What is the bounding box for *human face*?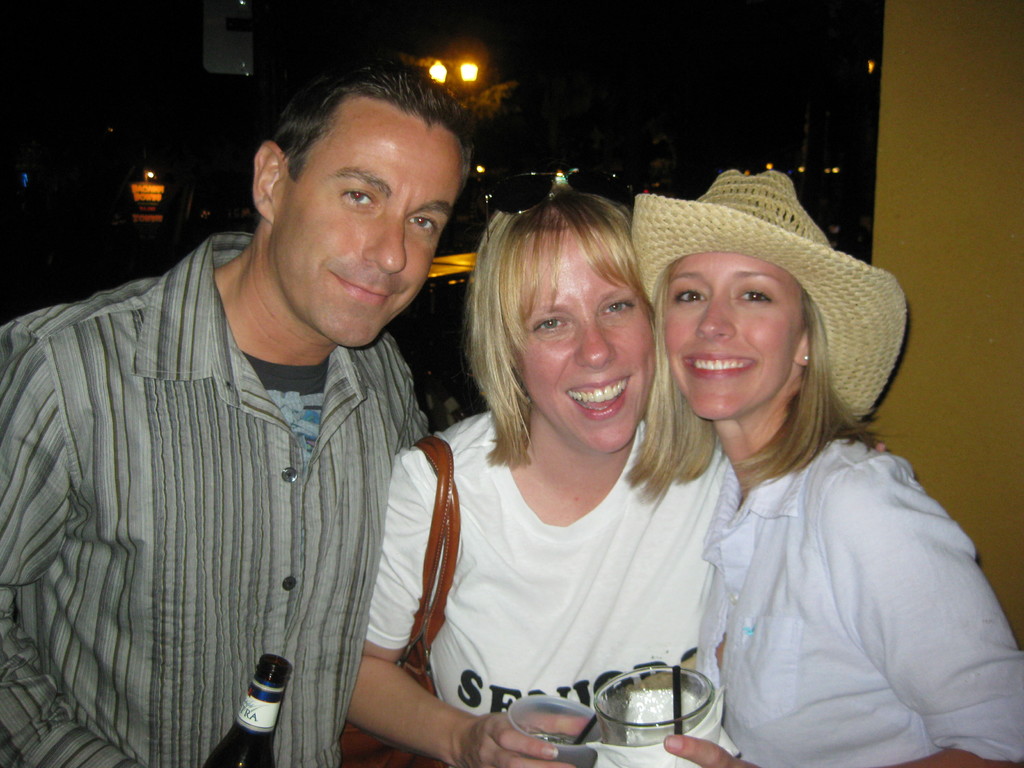
box(503, 224, 657, 446).
